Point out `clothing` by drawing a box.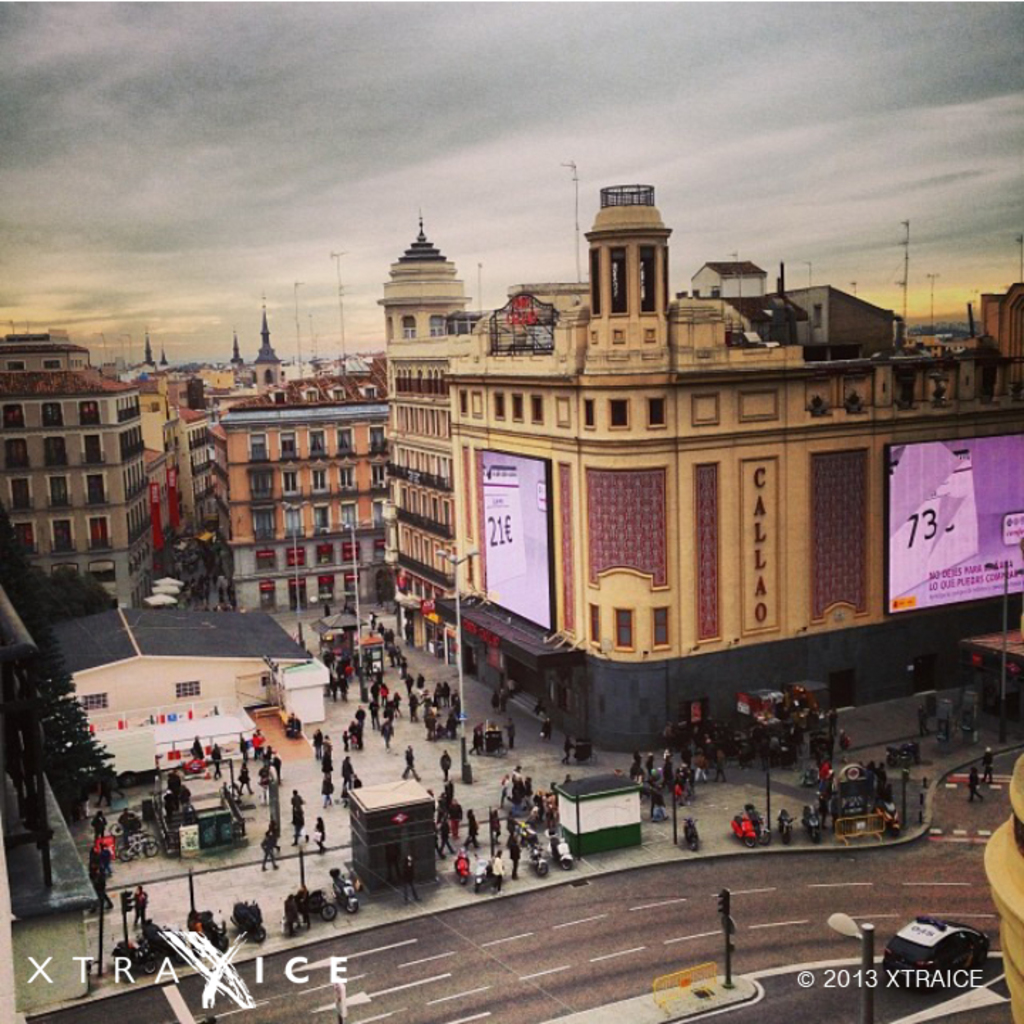
<bbox>370, 705, 377, 727</bbox>.
